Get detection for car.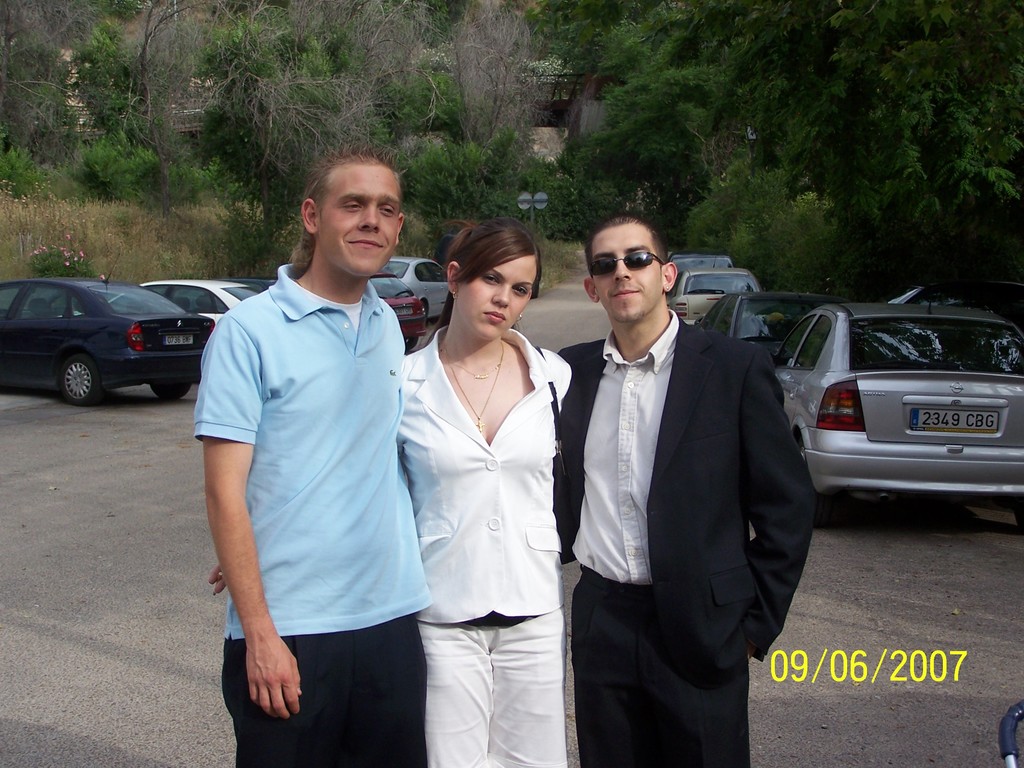
Detection: x1=385 y1=257 x2=451 y2=324.
